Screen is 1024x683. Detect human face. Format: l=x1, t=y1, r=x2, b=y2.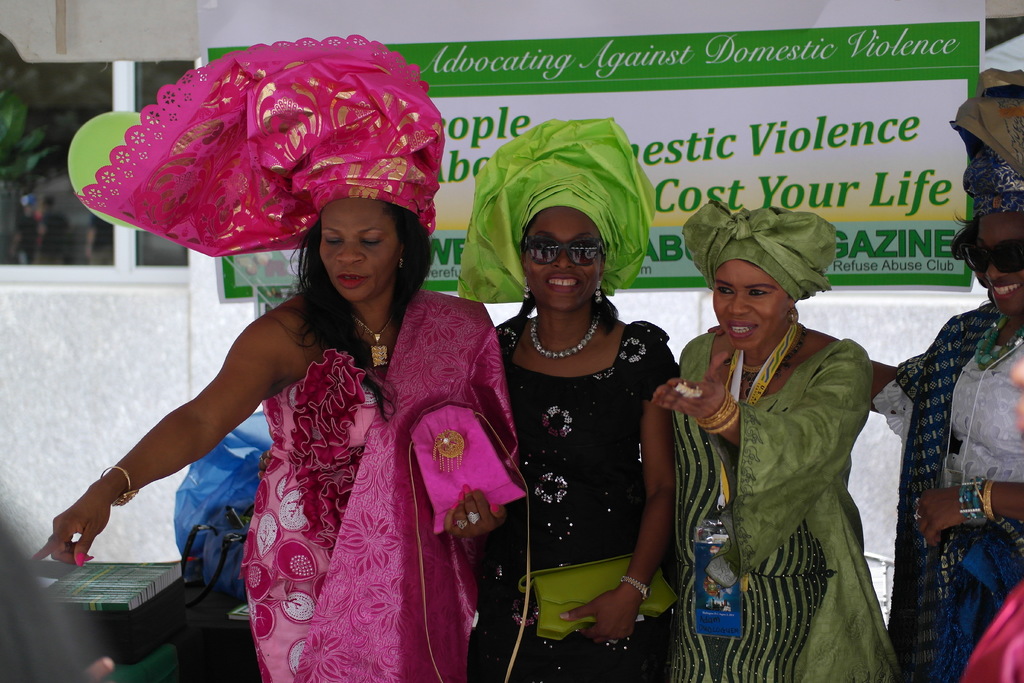
l=975, t=209, r=1023, b=311.
